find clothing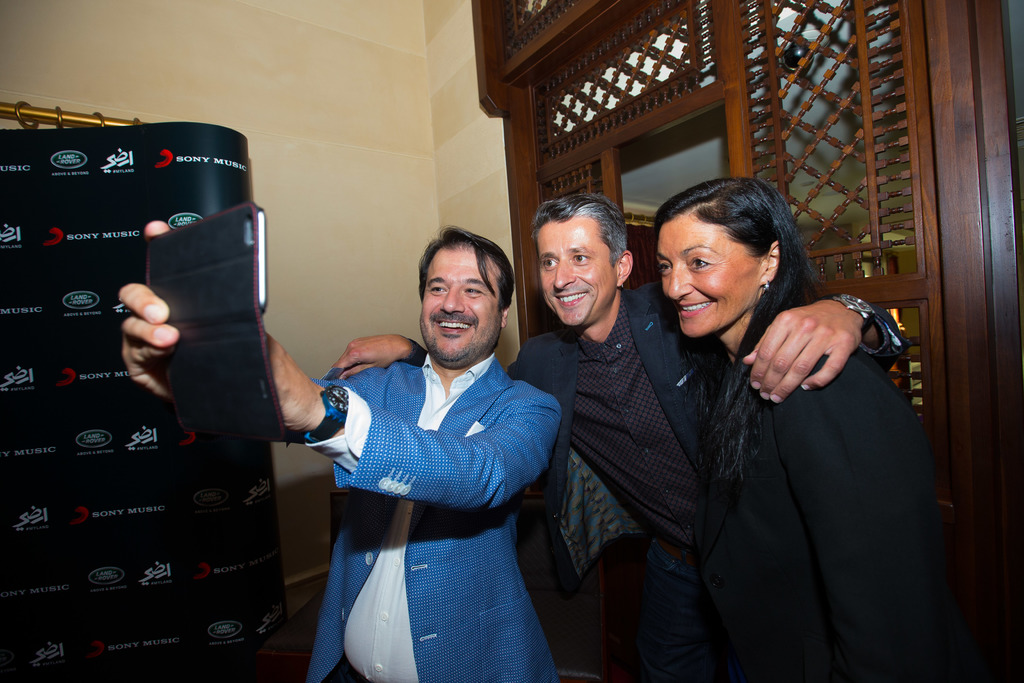
x1=698 y1=298 x2=957 y2=682
